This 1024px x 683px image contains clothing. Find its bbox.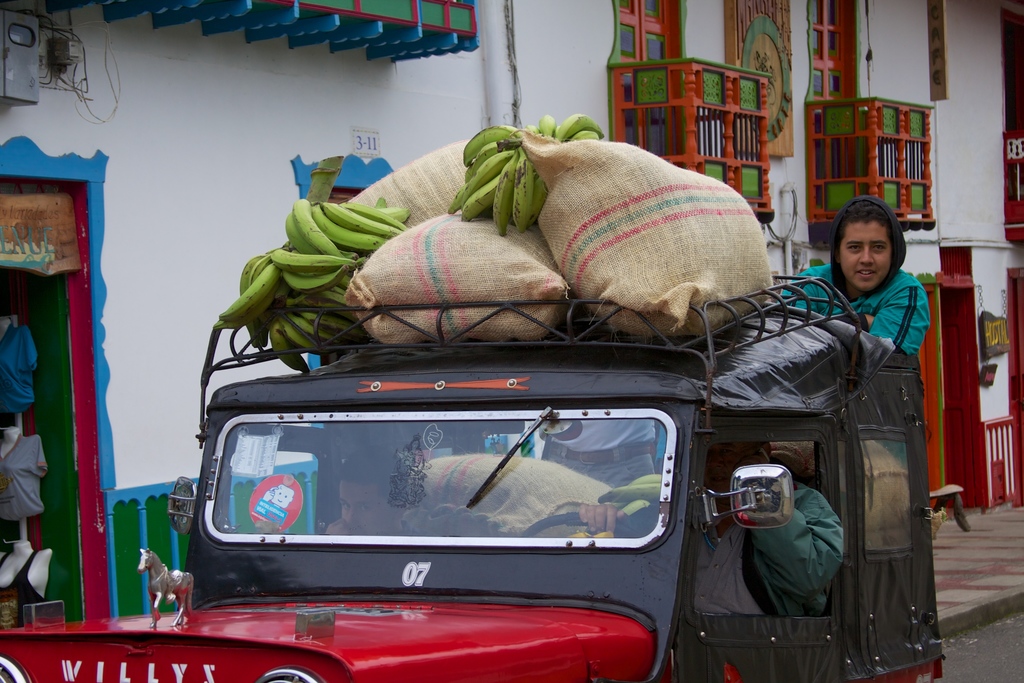
763,267,931,472.
